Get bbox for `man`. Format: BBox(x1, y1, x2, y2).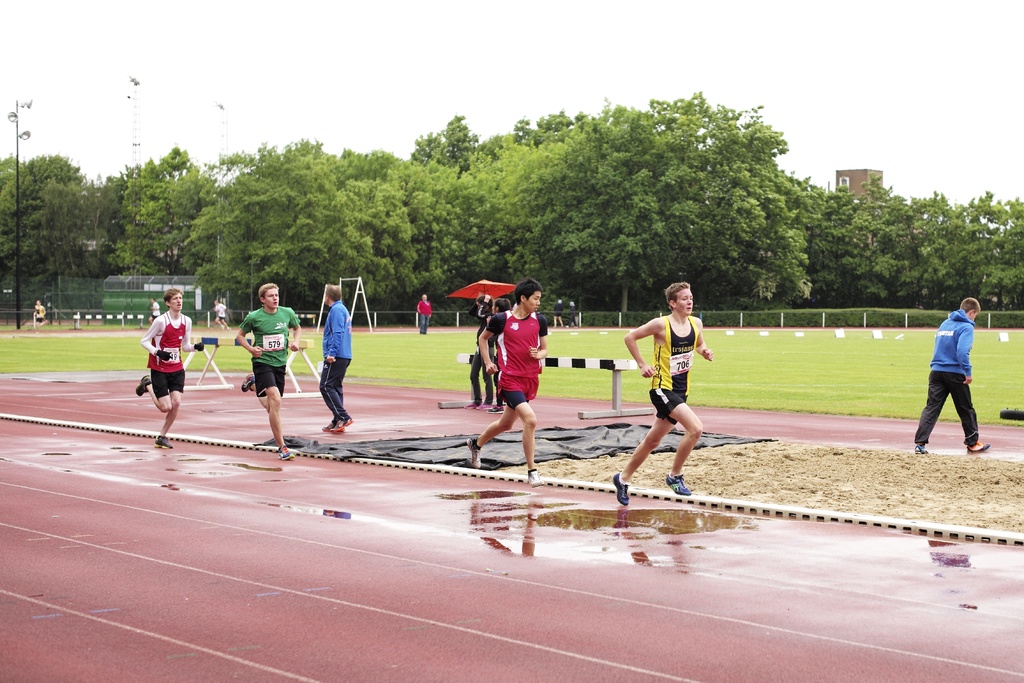
BBox(467, 280, 550, 488).
